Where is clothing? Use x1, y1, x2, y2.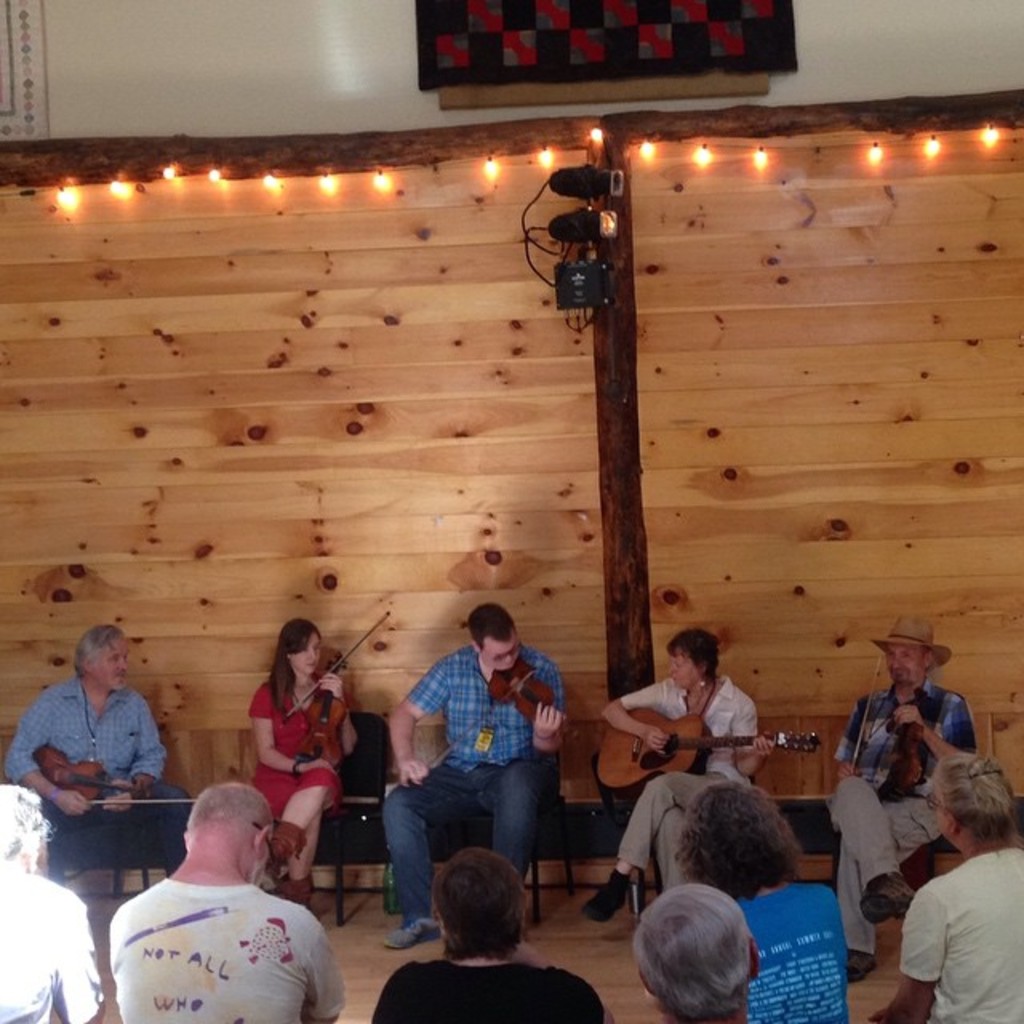
824, 674, 978, 950.
